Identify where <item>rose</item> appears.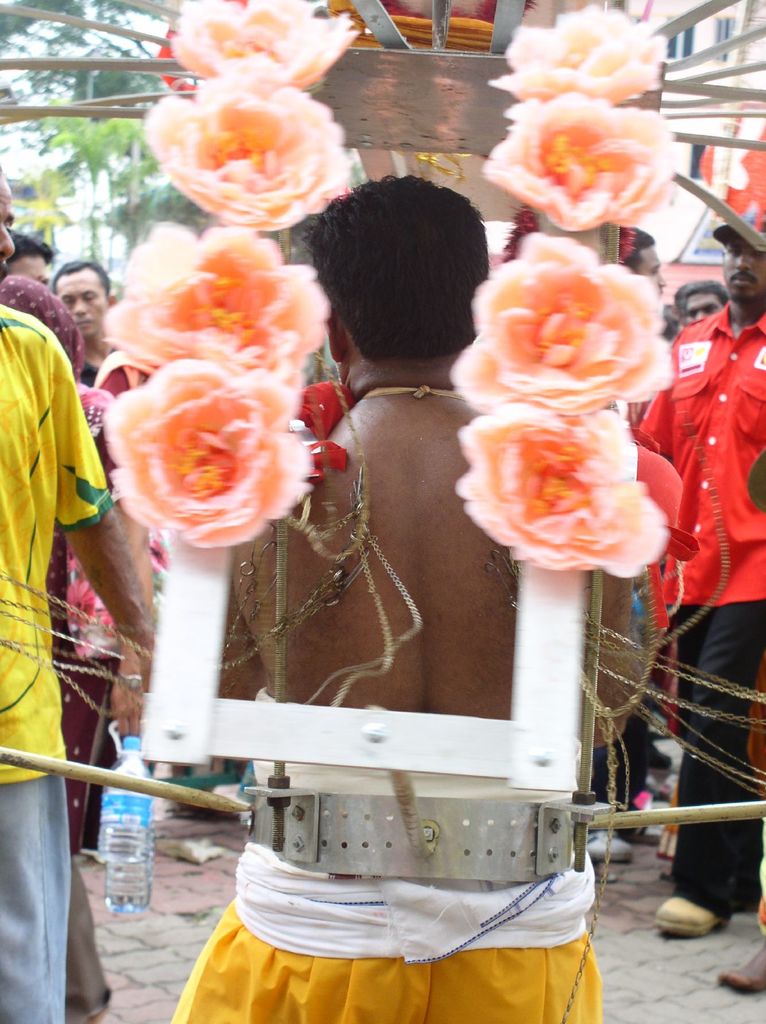
Appears at rect(95, 356, 314, 550).
